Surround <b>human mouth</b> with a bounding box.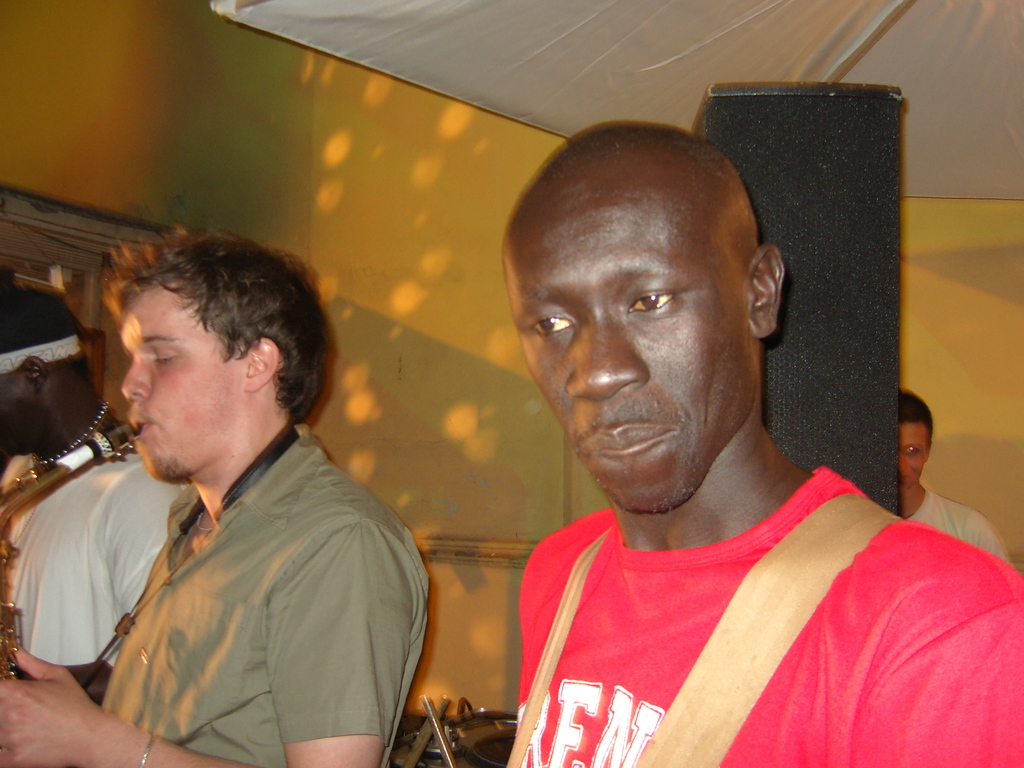
(577, 423, 676, 456).
